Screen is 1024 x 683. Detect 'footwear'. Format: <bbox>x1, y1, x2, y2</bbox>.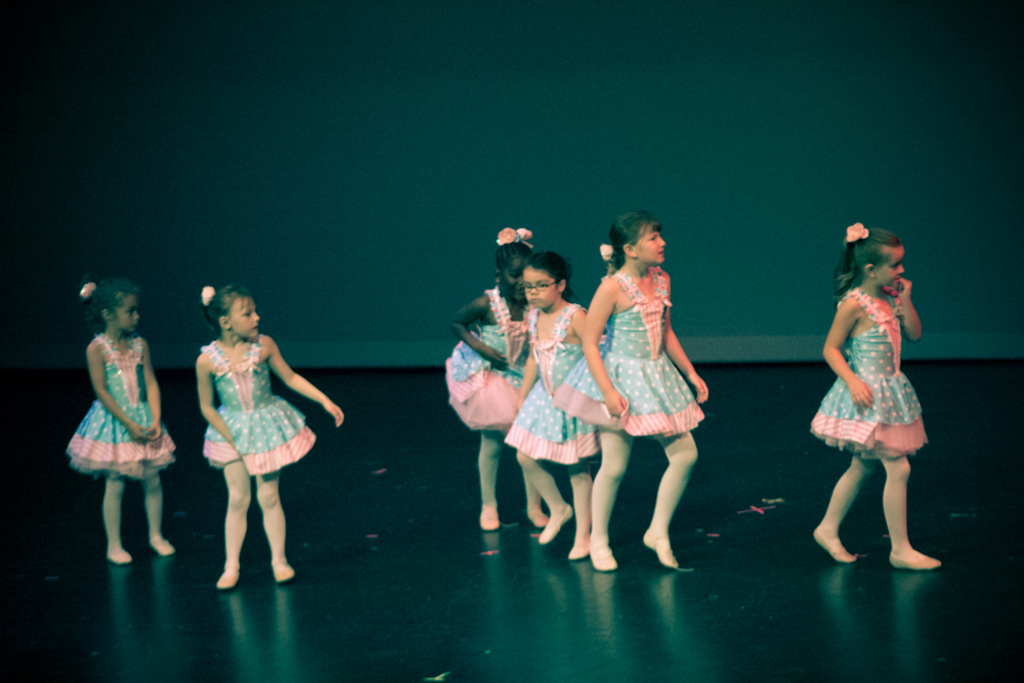
<bbox>584, 549, 626, 572</bbox>.
